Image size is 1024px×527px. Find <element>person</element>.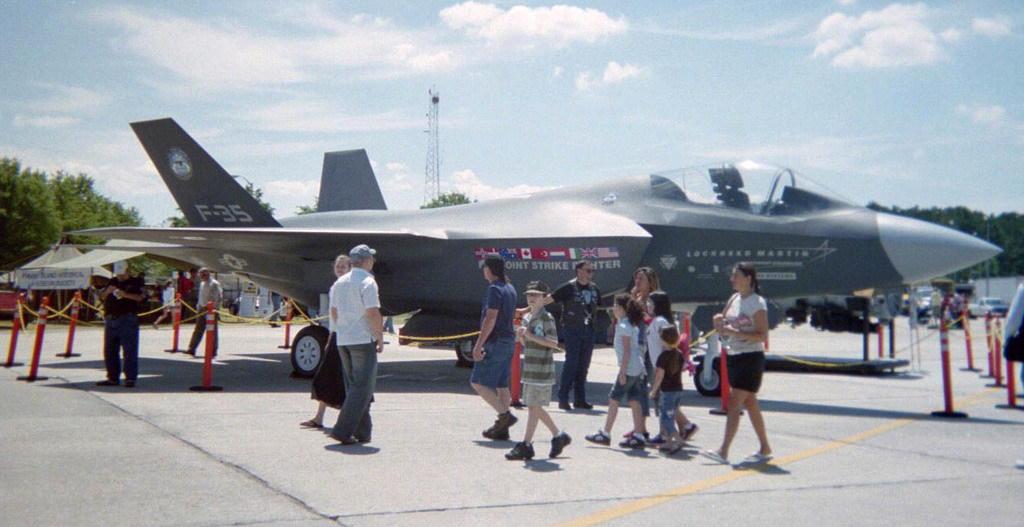
pyautogui.locateOnScreen(320, 250, 381, 440).
